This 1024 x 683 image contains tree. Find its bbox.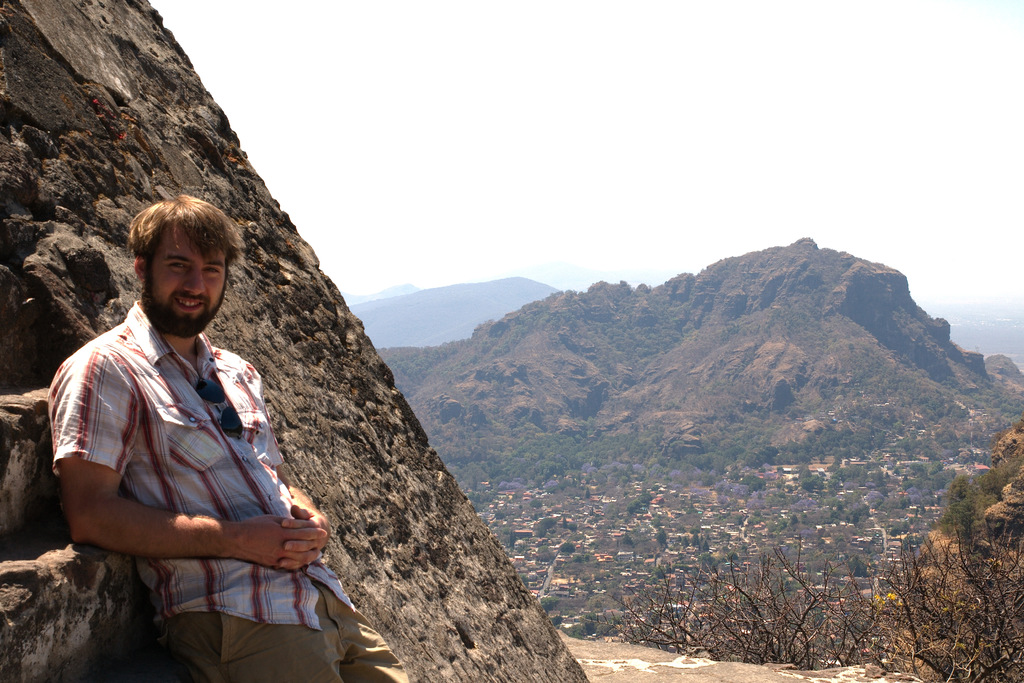
585, 614, 601, 638.
